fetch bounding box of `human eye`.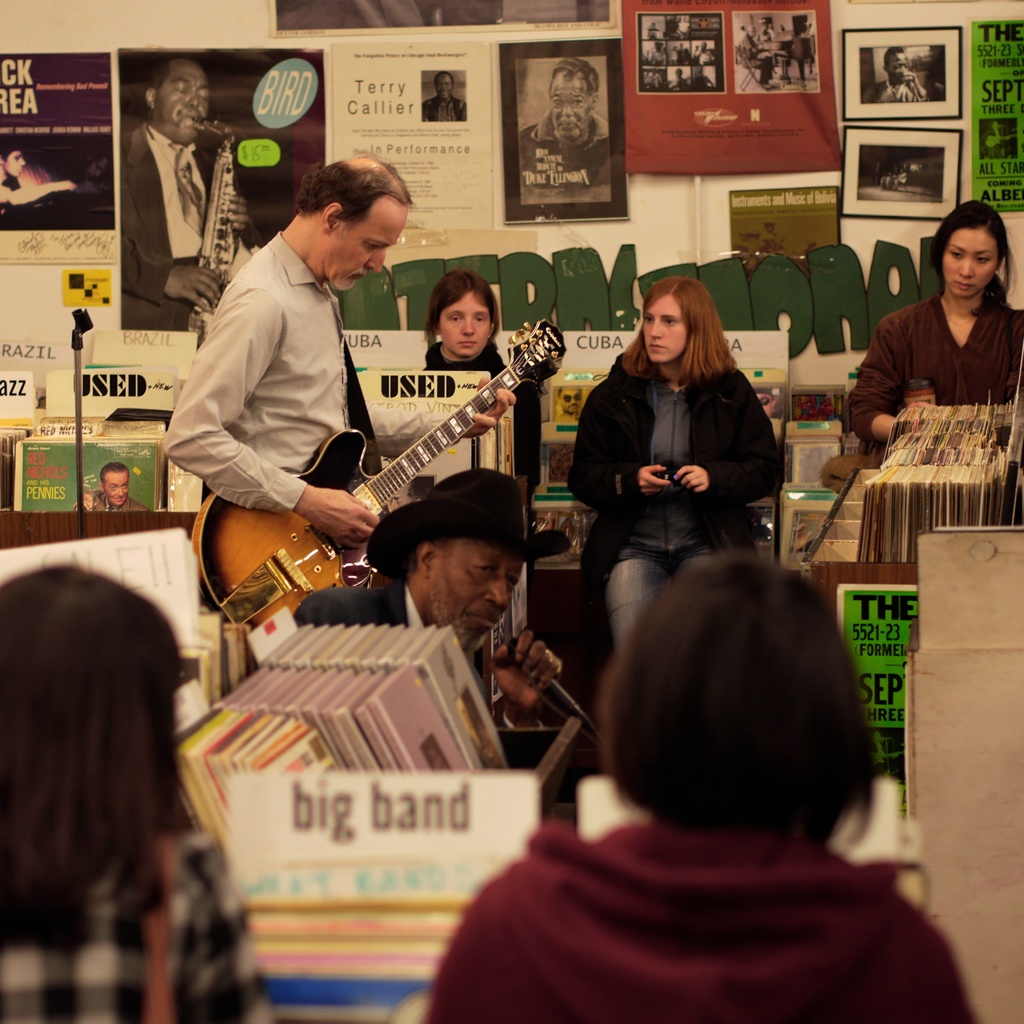
Bbox: pyautogui.locateOnScreen(972, 253, 993, 266).
